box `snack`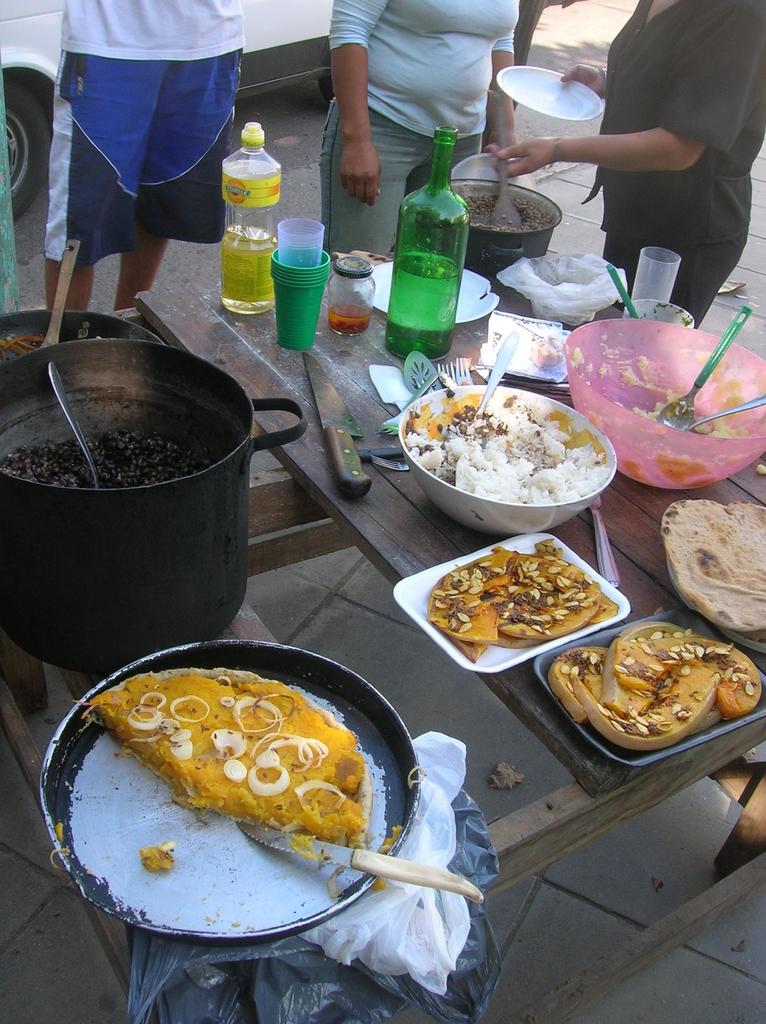
x1=88, y1=655, x2=363, y2=852
